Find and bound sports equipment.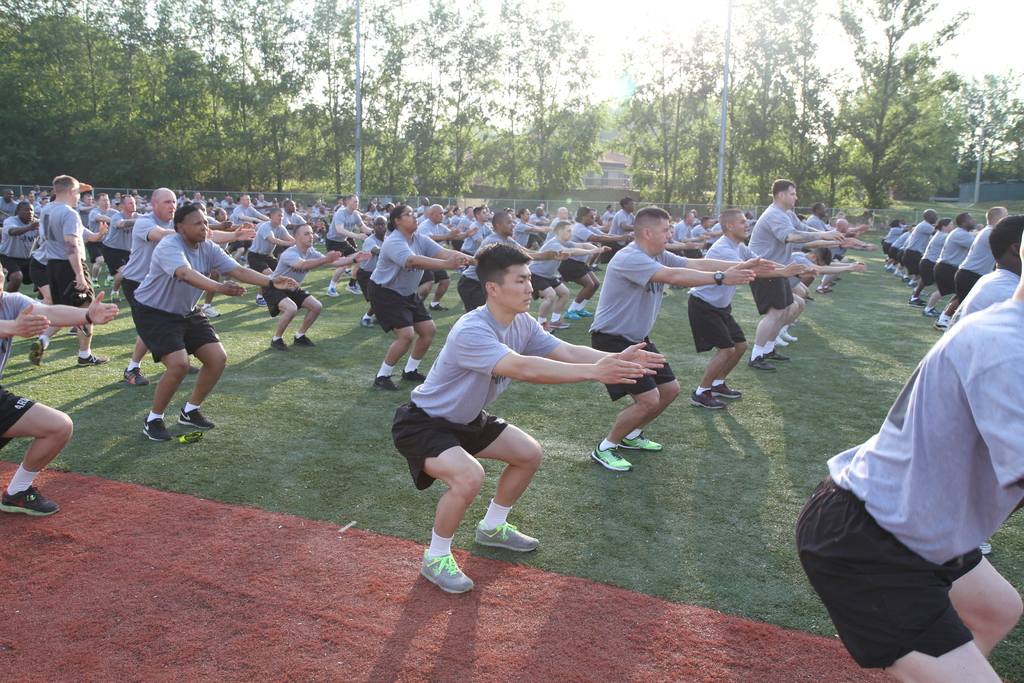
Bound: bbox=[360, 317, 376, 329].
